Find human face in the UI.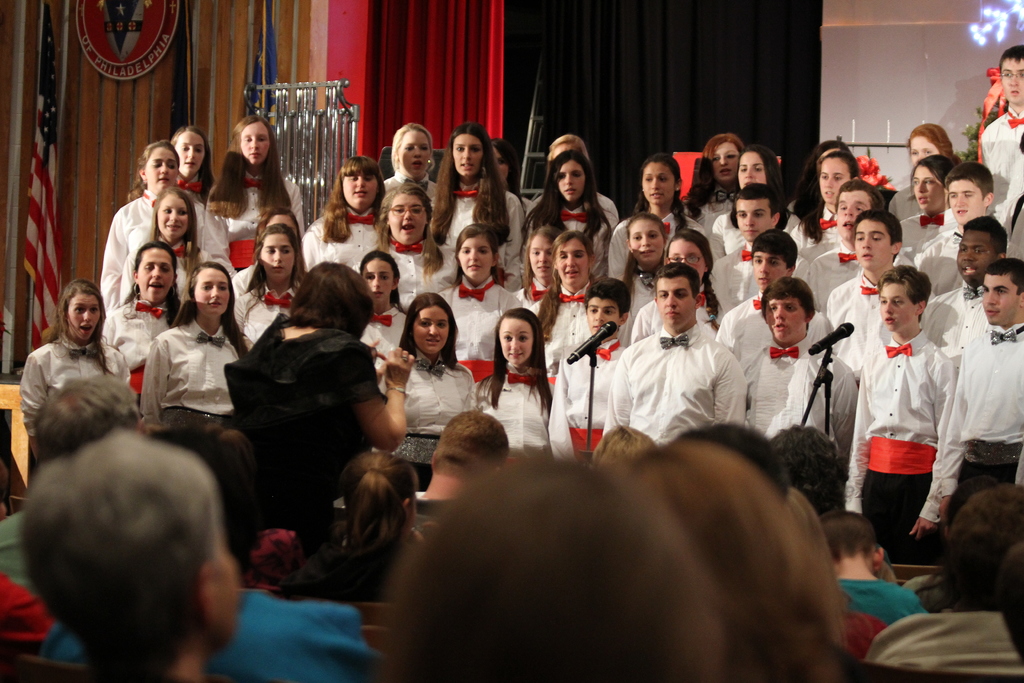
UI element at [65, 297, 101, 348].
